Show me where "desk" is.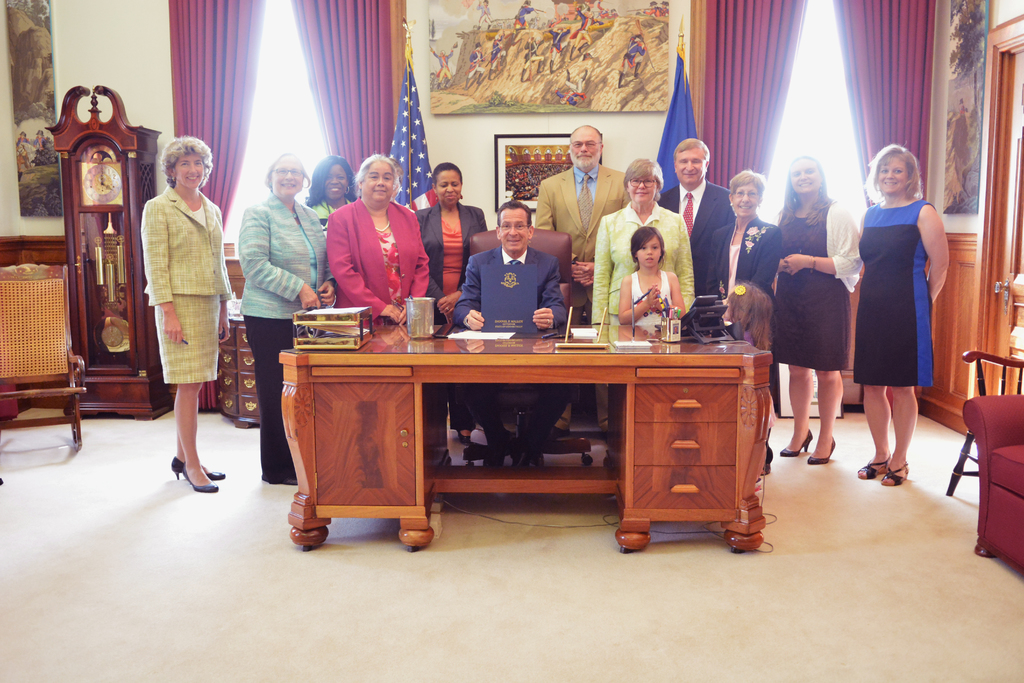
"desk" is at x1=278 y1=320 x2=769 y2=555.
